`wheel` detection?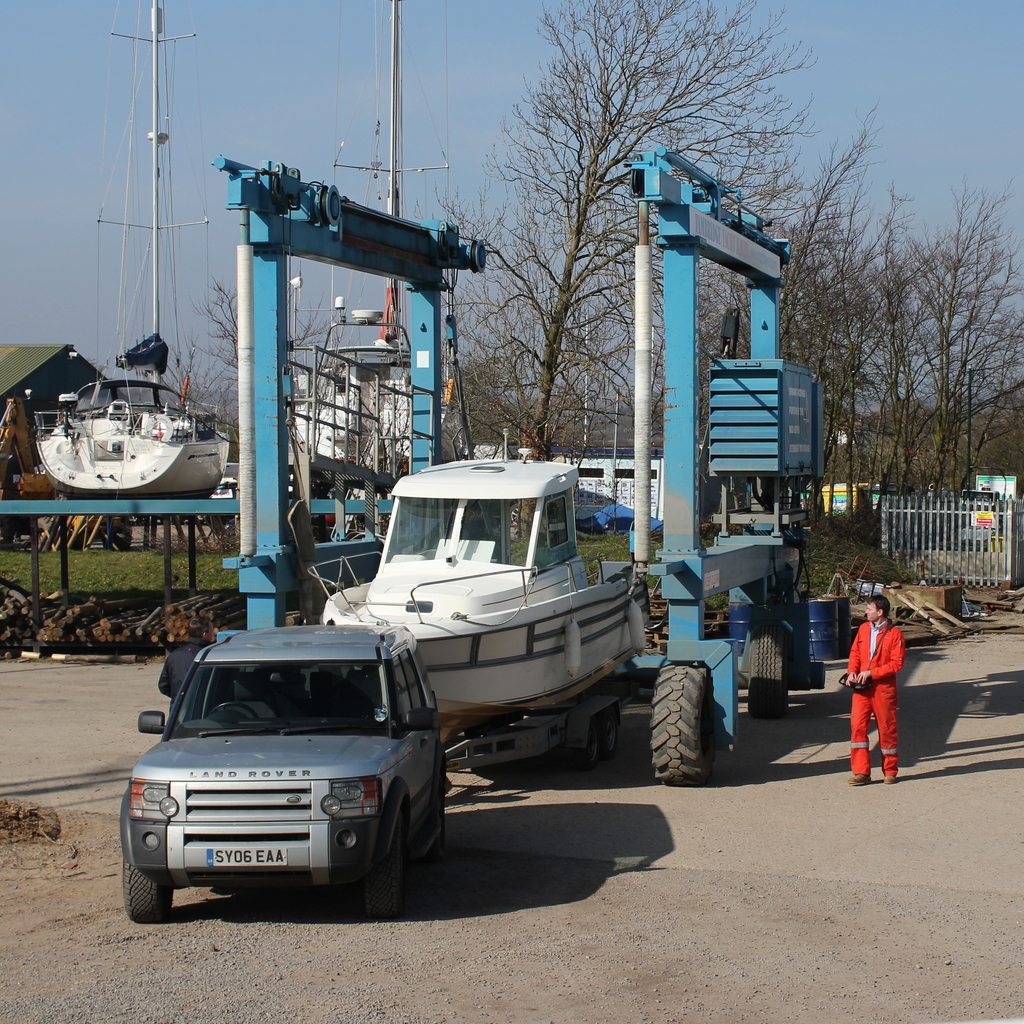
(left=435, top=767, right=444, bottom=865)
